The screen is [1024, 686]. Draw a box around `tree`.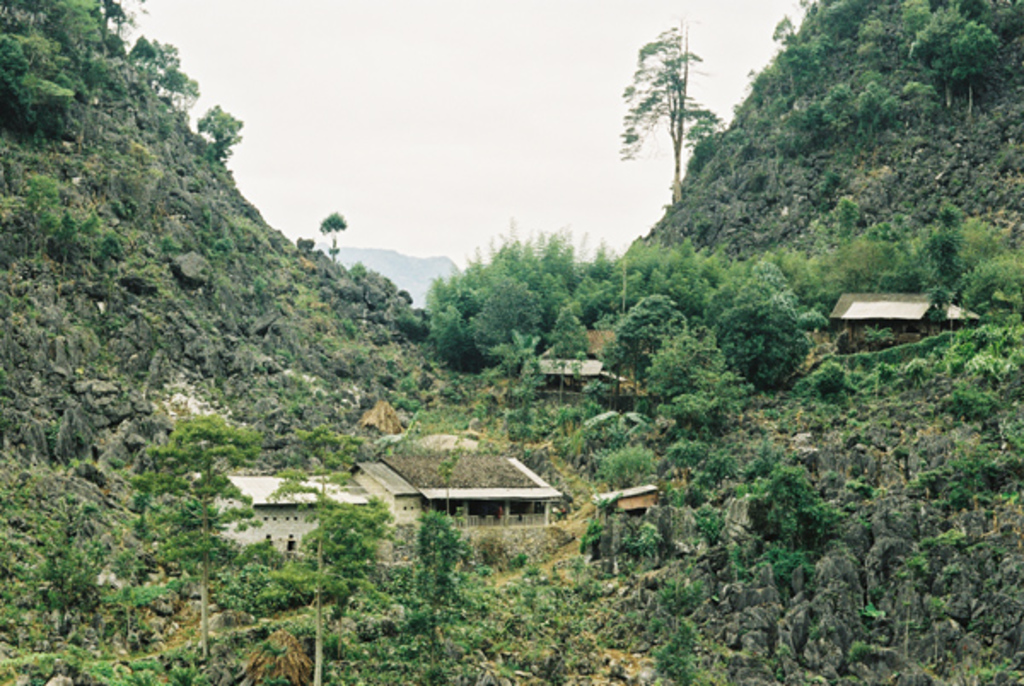
{"left": 613, "top": 20, "right": 719, "bottom": 200}.
